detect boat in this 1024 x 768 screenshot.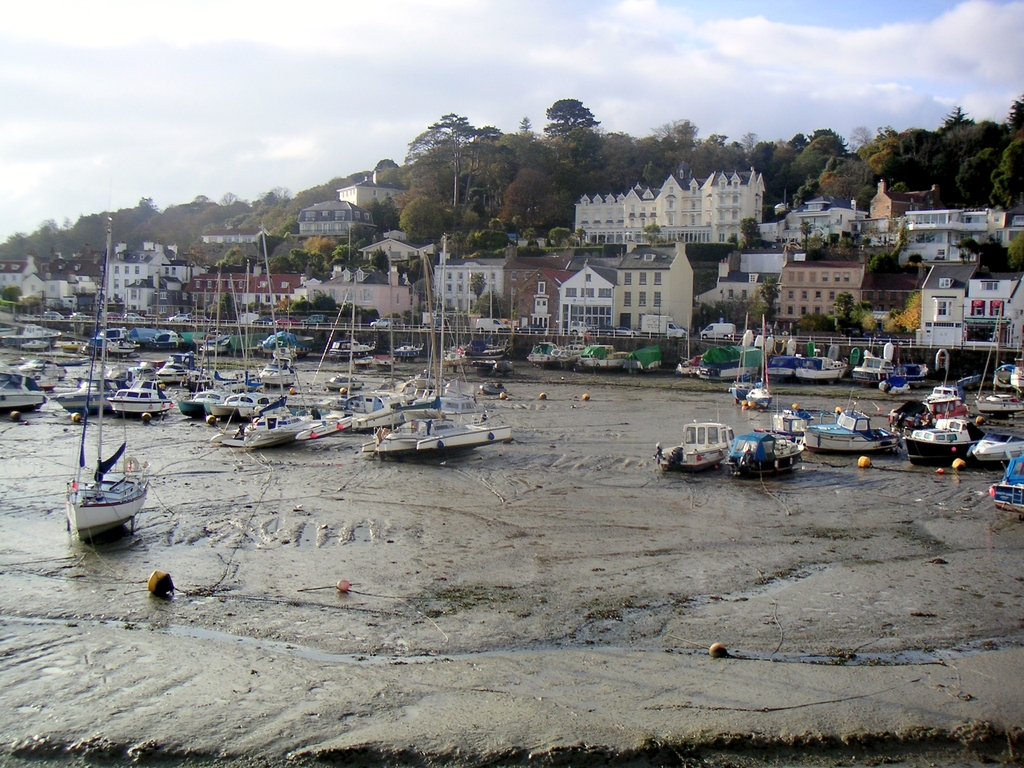
Detection: [179, 278, 253, 419].
